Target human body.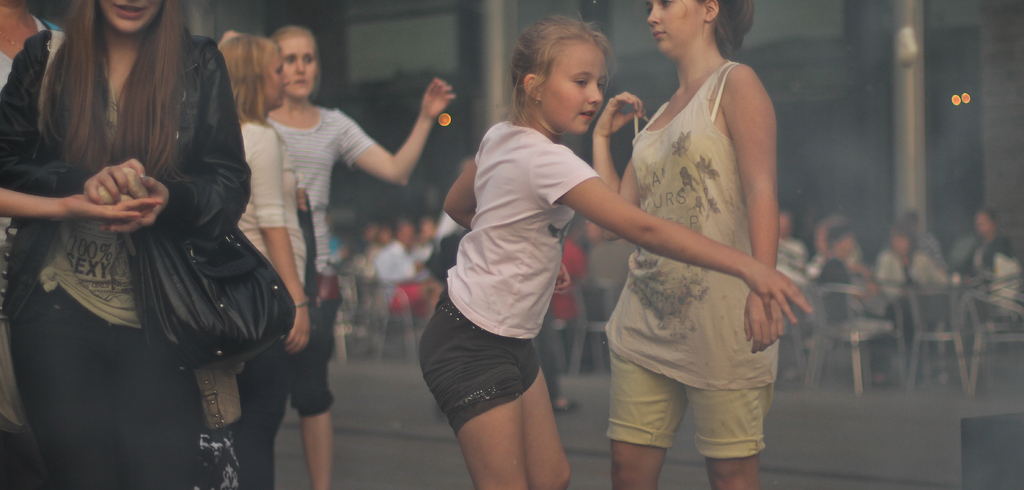
Target region: BBox(552, 240, 589, 374).
